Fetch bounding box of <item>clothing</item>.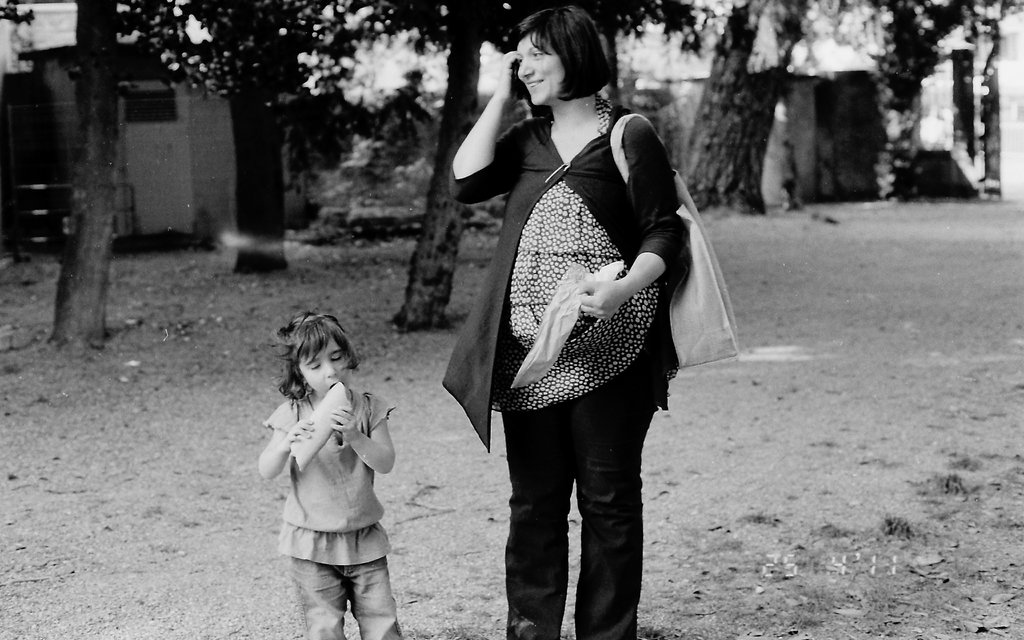
Bbox: l=518, t=383, r=637, b=639.
